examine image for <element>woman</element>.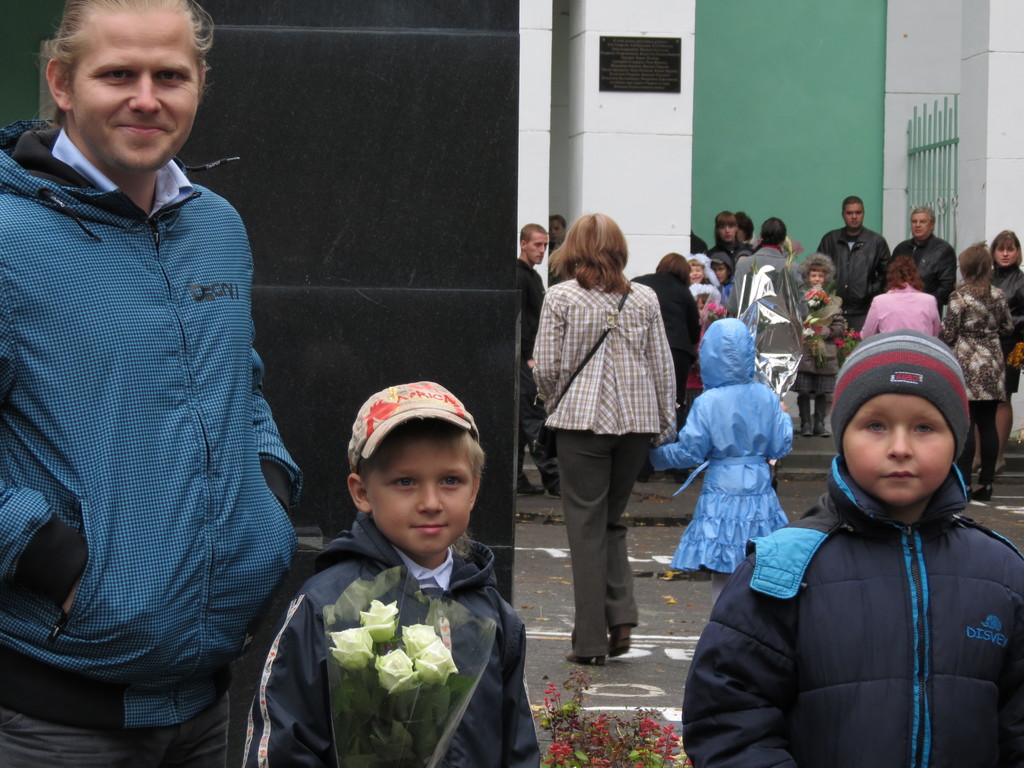
Examination result: <region>712, 213, 749, 268</region>.
